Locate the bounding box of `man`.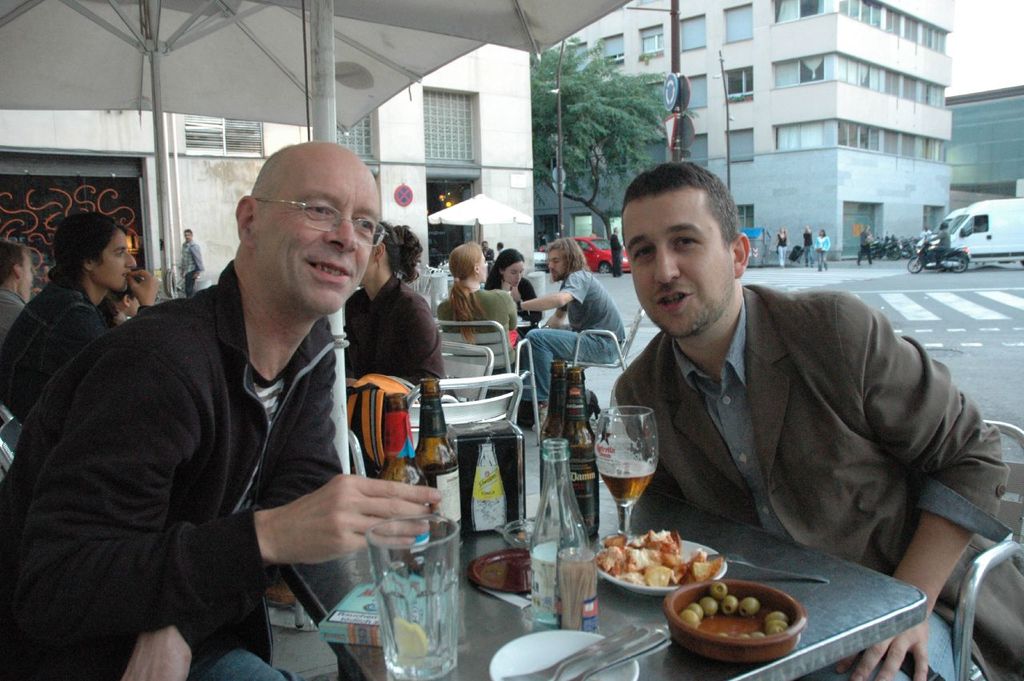
Bounding box: <bbox>608, 158, 1023, 680</bbox>.
